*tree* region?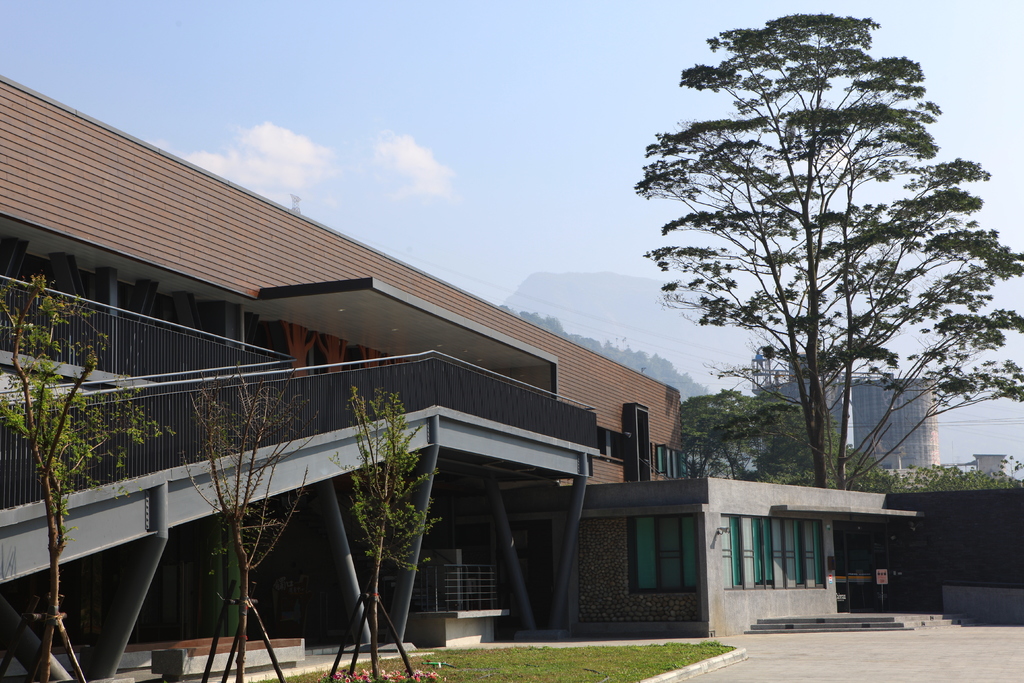
left=330, top=382, right=440, bottom=678
